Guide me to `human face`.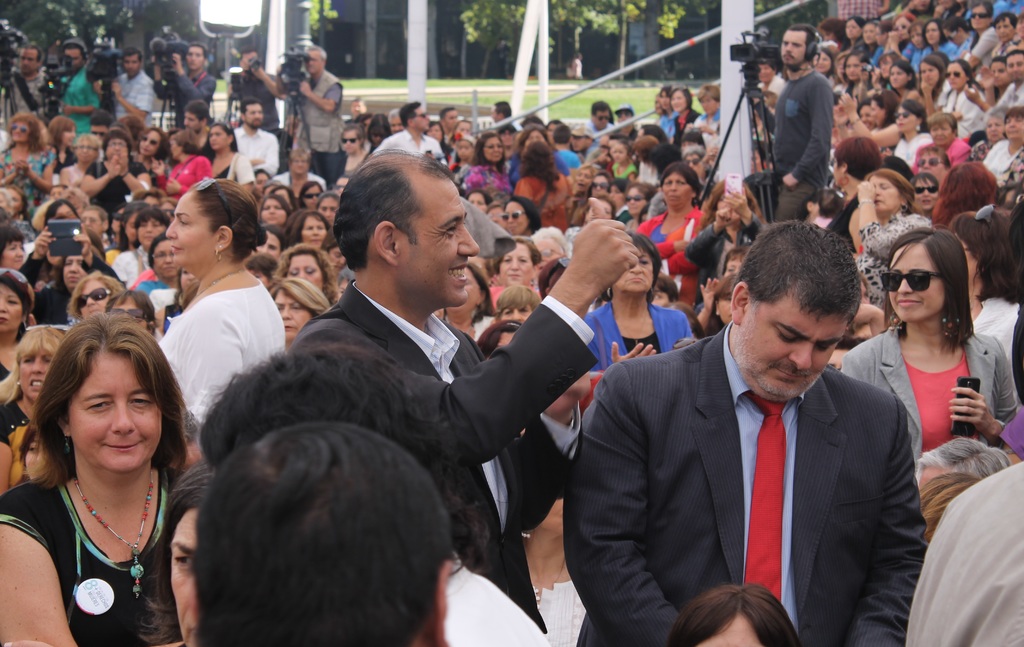
Guidance: [left=857, top=102, right=875, bottom=129].
